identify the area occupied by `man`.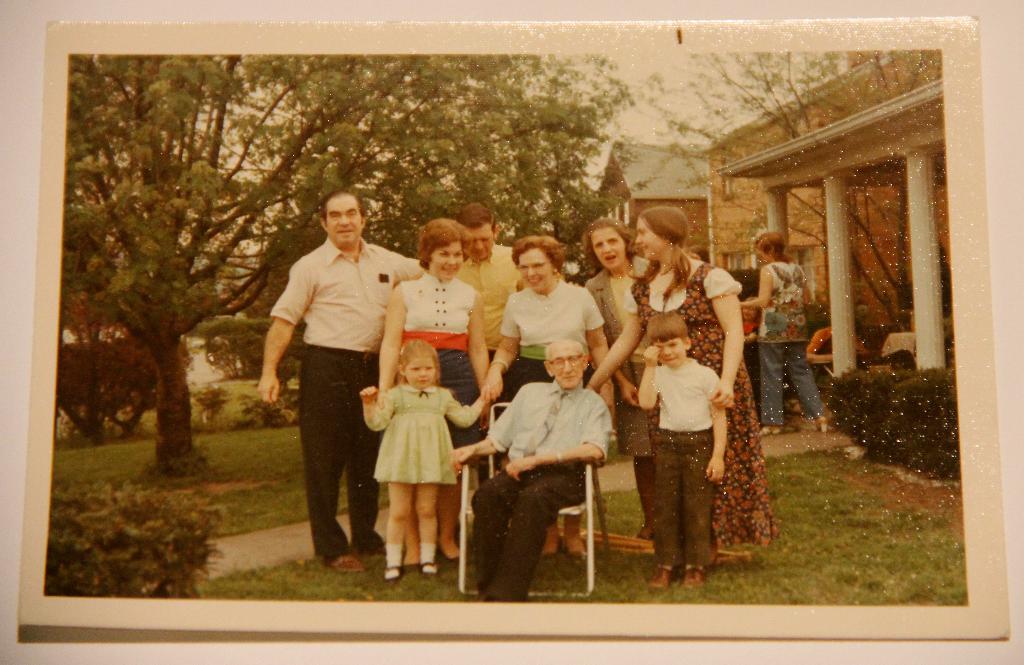
Area: <box>454,202,525,358</box>.
